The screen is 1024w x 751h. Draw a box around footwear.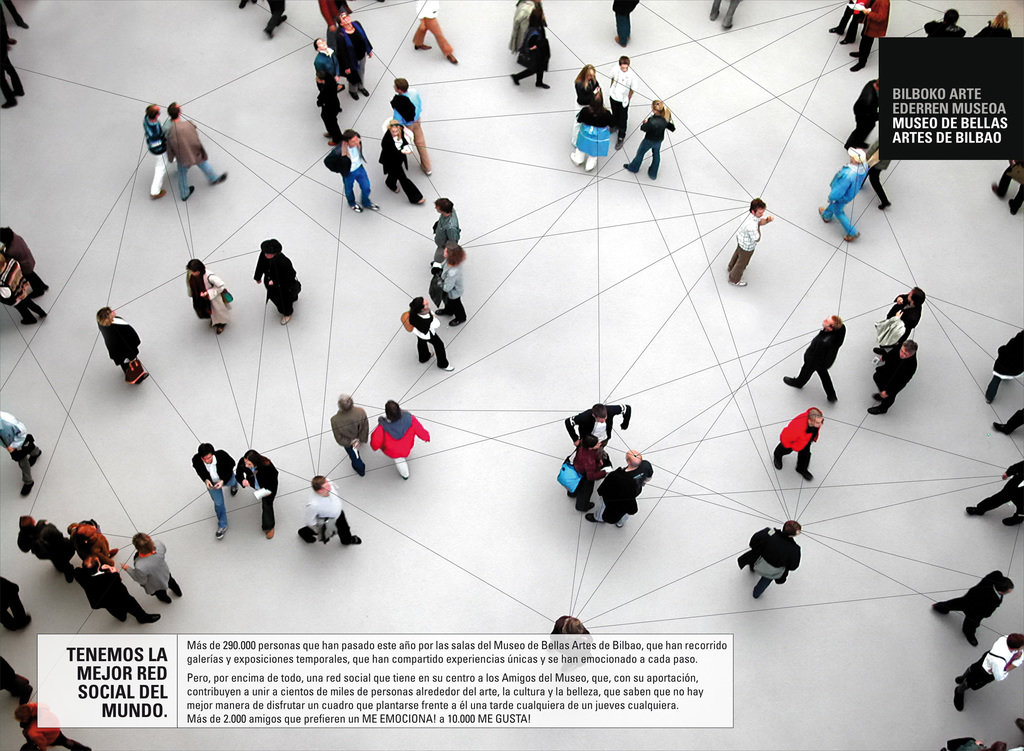
BBox(238, 0, 248, 11).
